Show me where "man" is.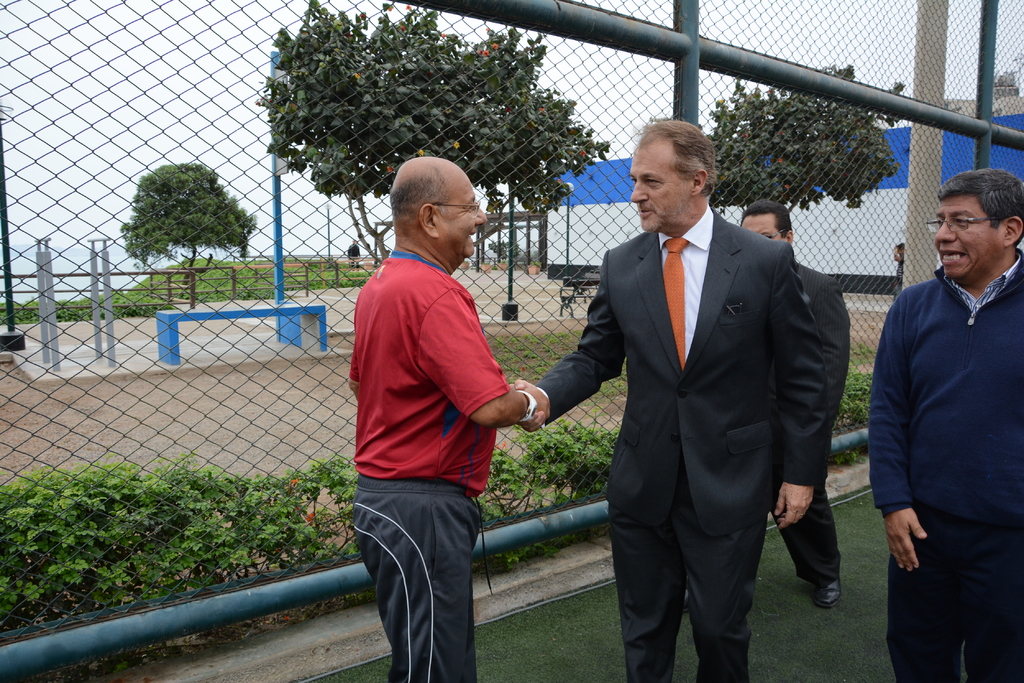
"man" is at 351,157,551,682.
